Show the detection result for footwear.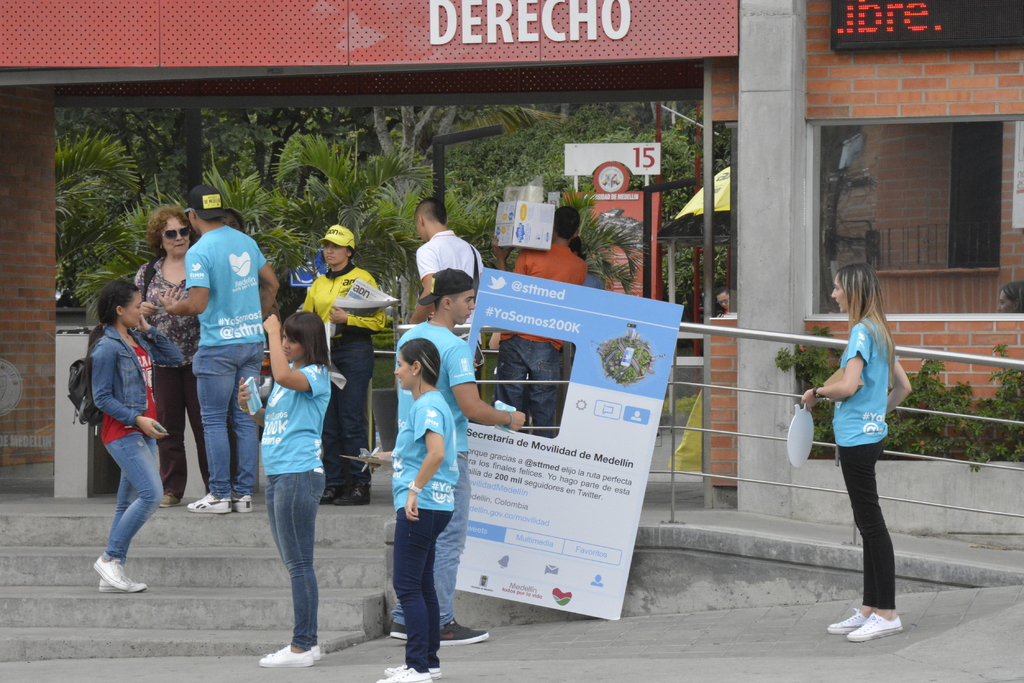
l=850, t=615, r=902, b=643.
